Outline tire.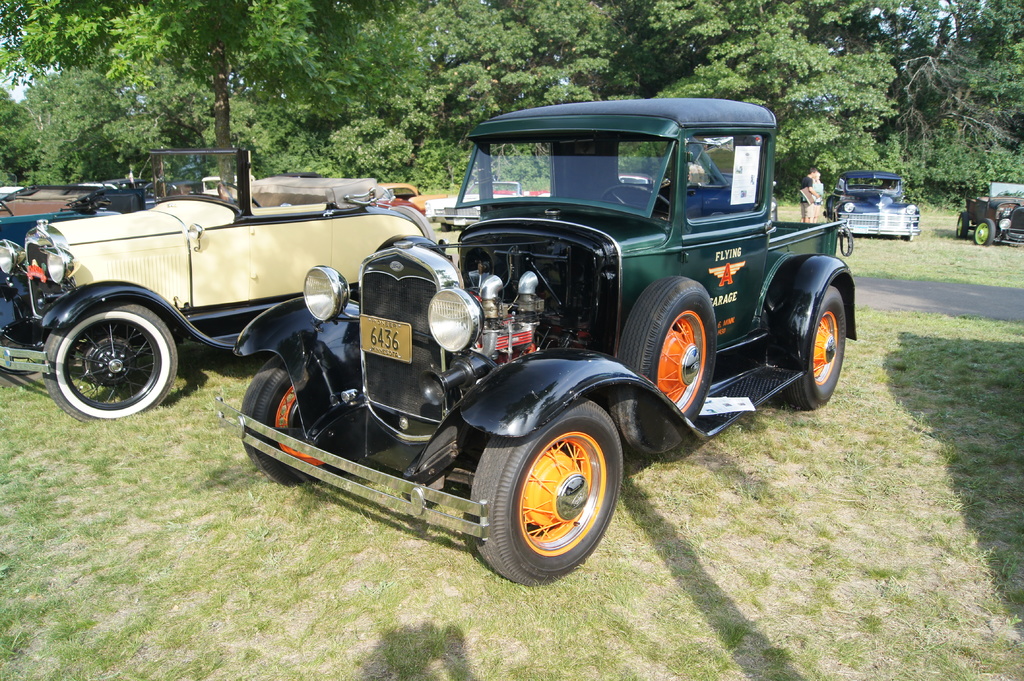
Outline: x1=956 y1=207 x2=972 y2=238.
